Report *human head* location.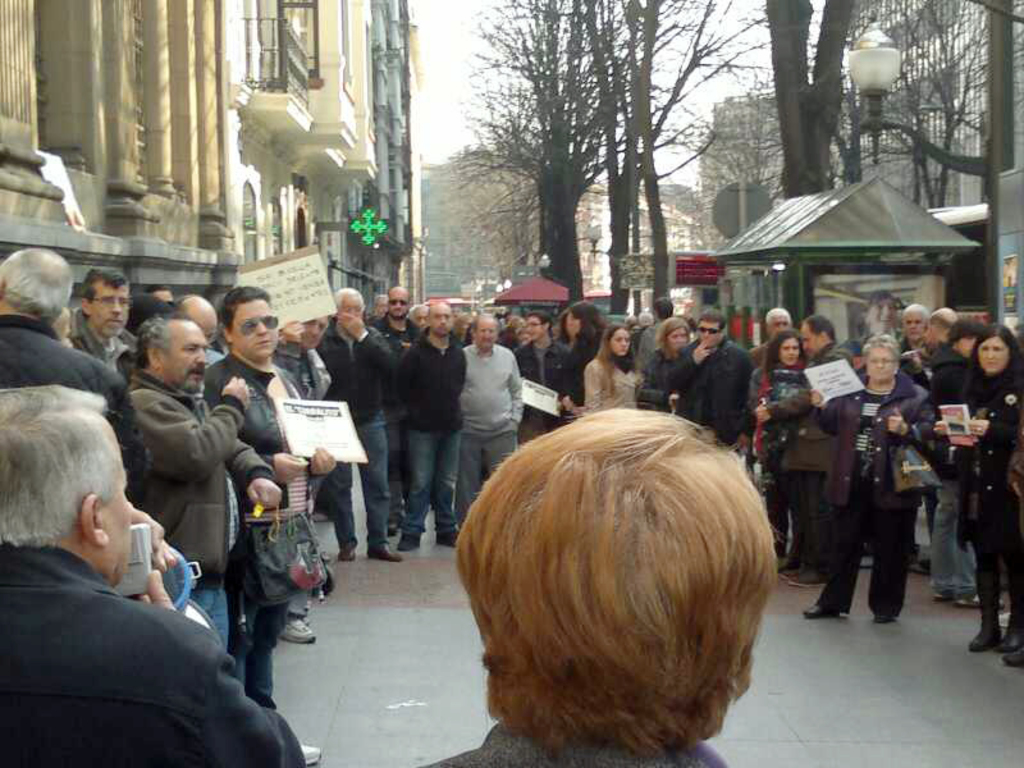
Report: bbox(329, 284, 365, 329).
